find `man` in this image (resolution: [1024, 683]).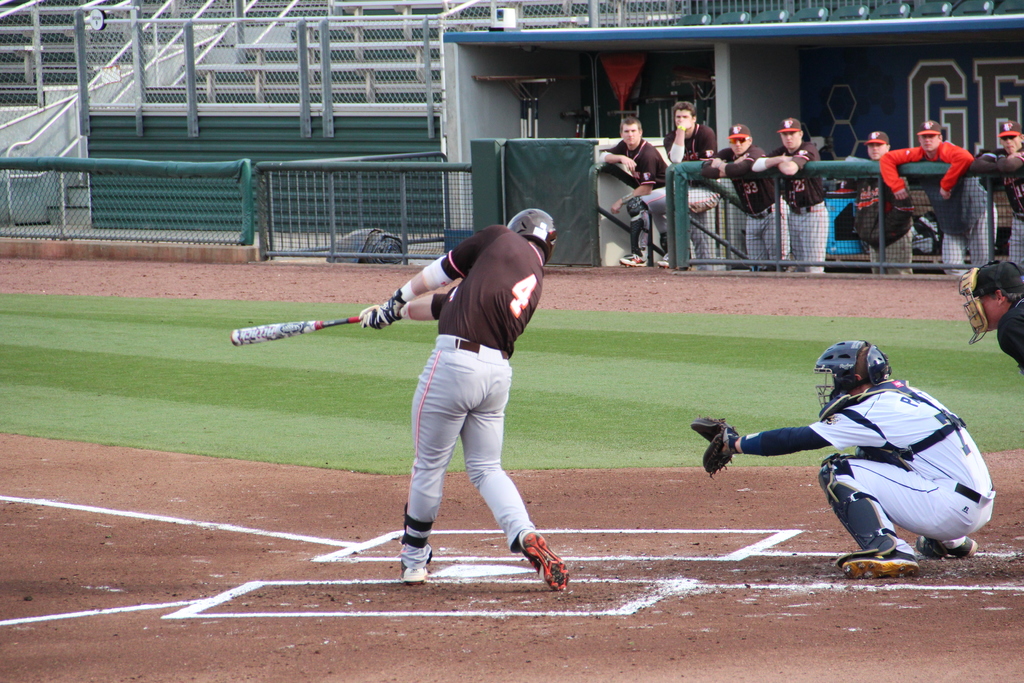
[701, 120, 791, 273].
